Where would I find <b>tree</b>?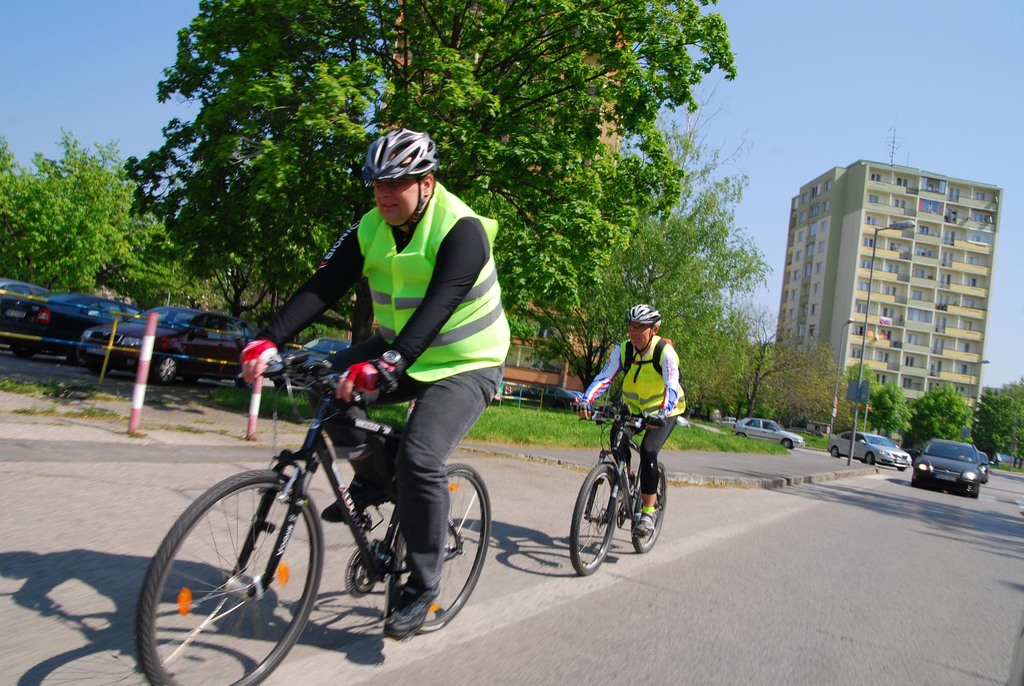
At region(910, 384, 970, 446).
